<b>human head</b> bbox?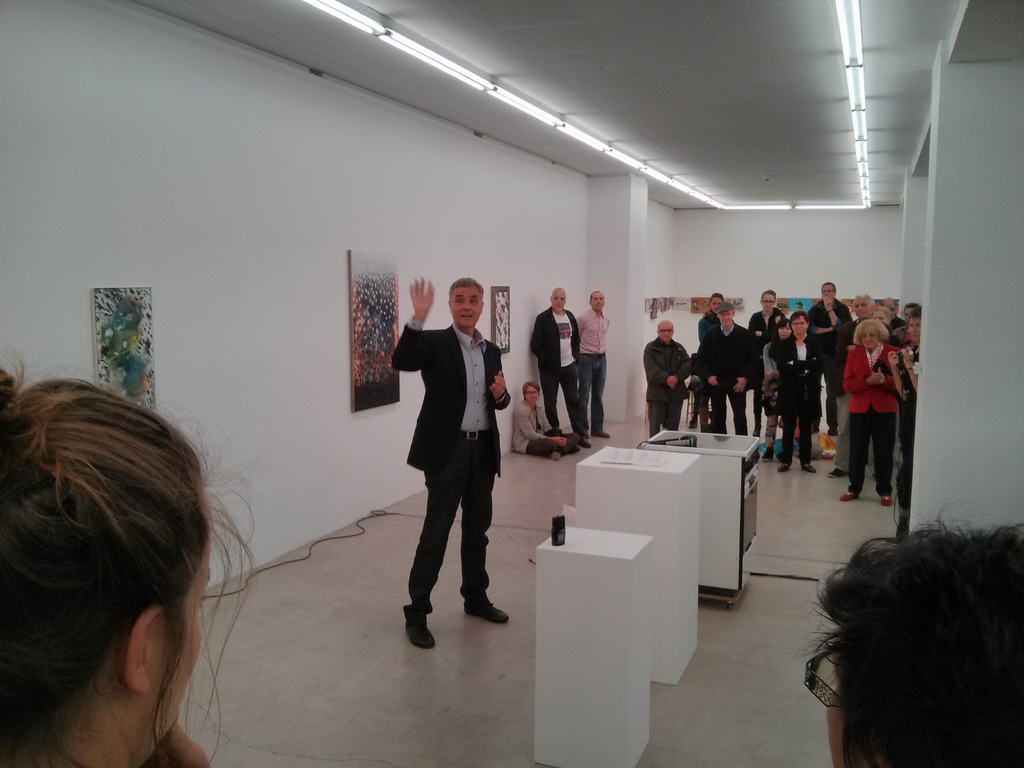
[left=521, top=381, right=541, bottom=404]
